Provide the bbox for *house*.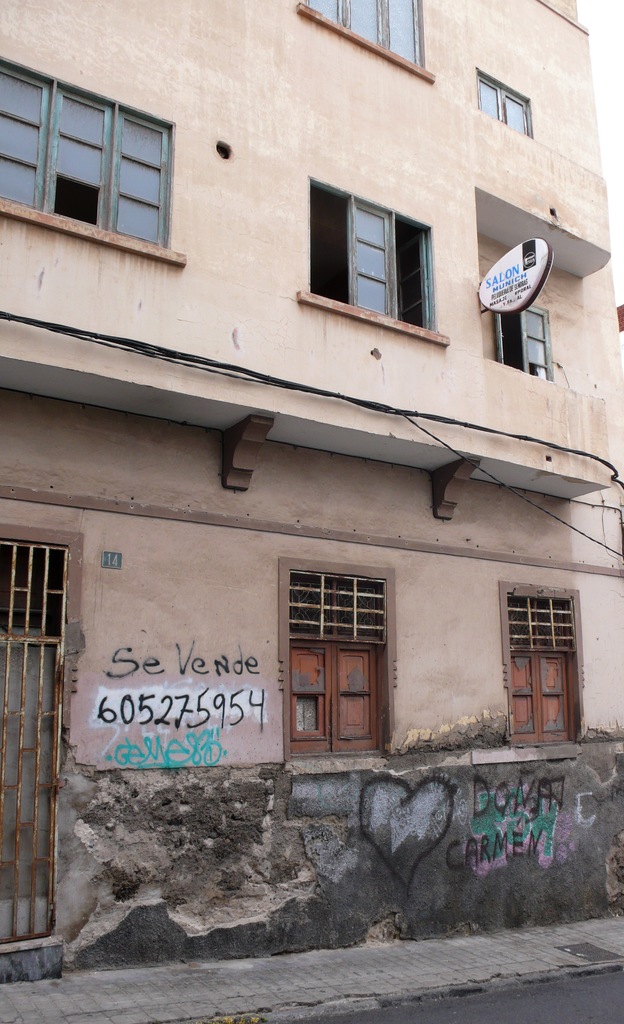
BBox(27, 0, 609, 957).
